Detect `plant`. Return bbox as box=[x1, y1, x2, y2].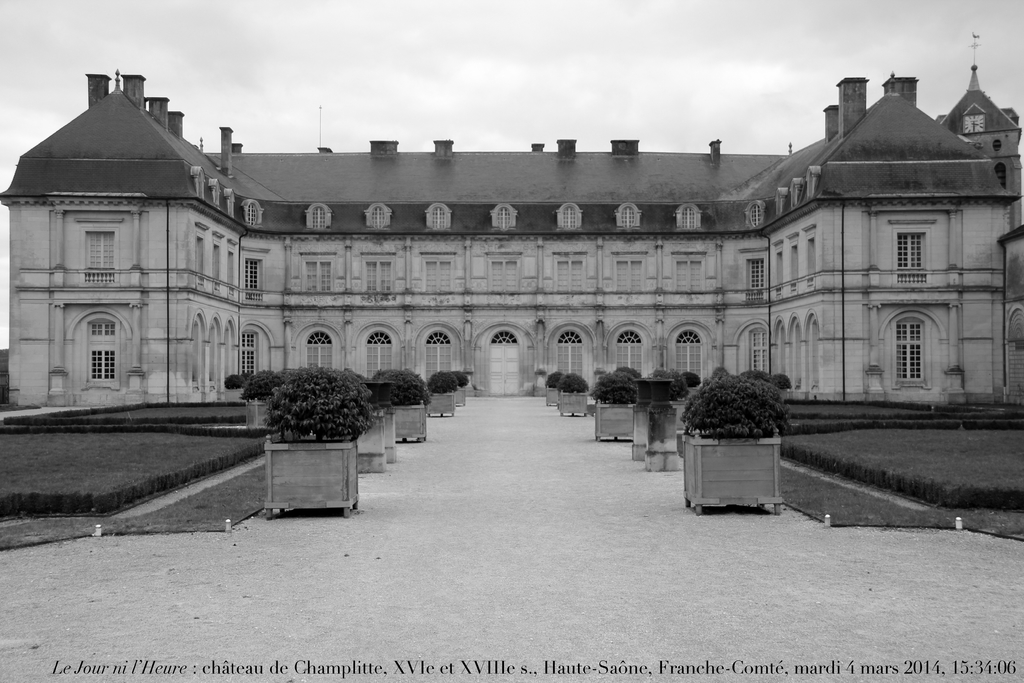
box=[251, 366, 374, 440].
